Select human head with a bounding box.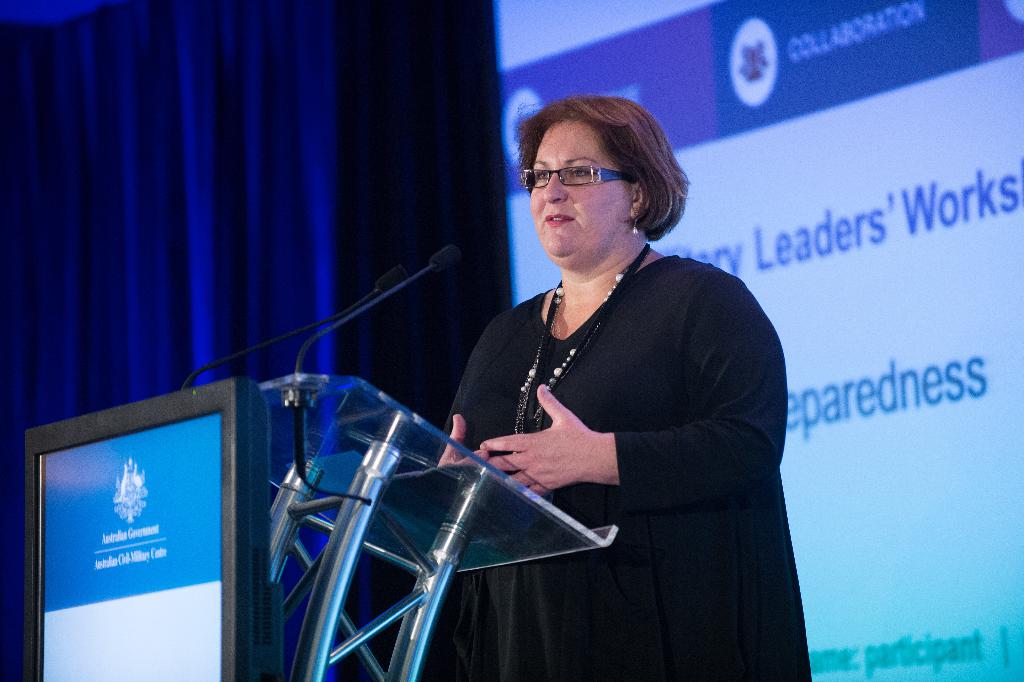
[left=519, top=94, right=650, bottom=262].
